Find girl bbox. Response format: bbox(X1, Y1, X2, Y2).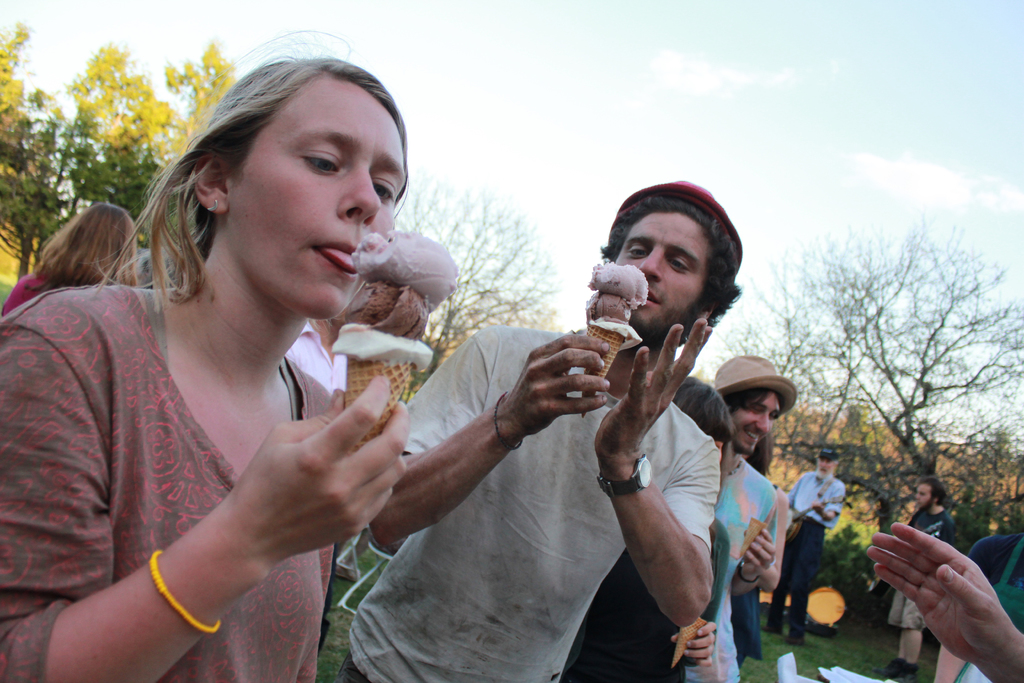
bbox(0, 199, 141, 314).
